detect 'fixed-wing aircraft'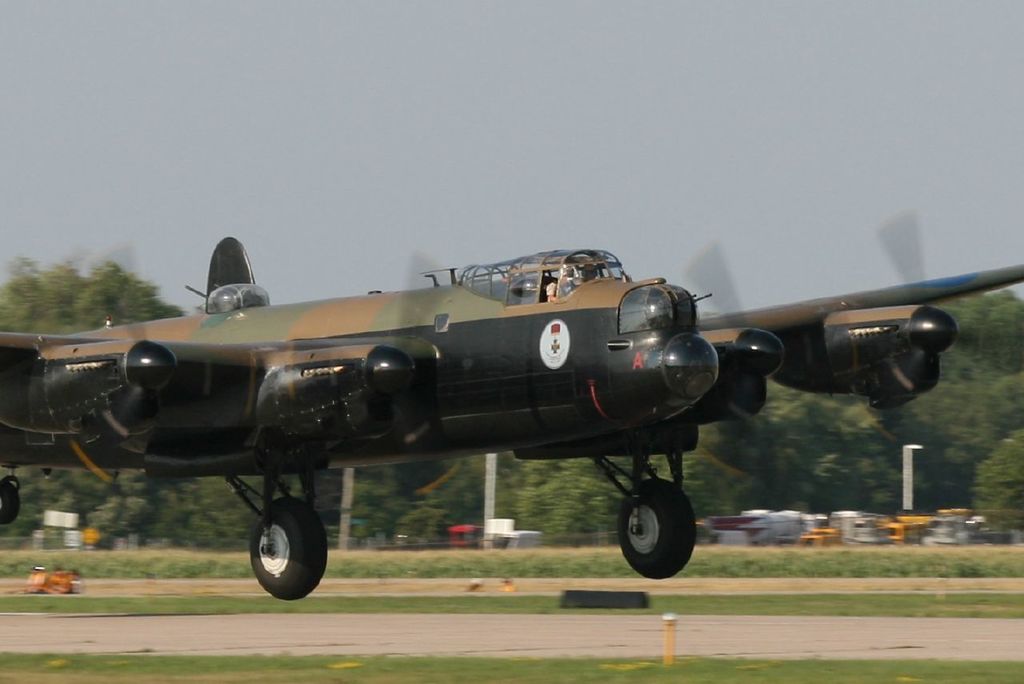
2/234/1023/603
